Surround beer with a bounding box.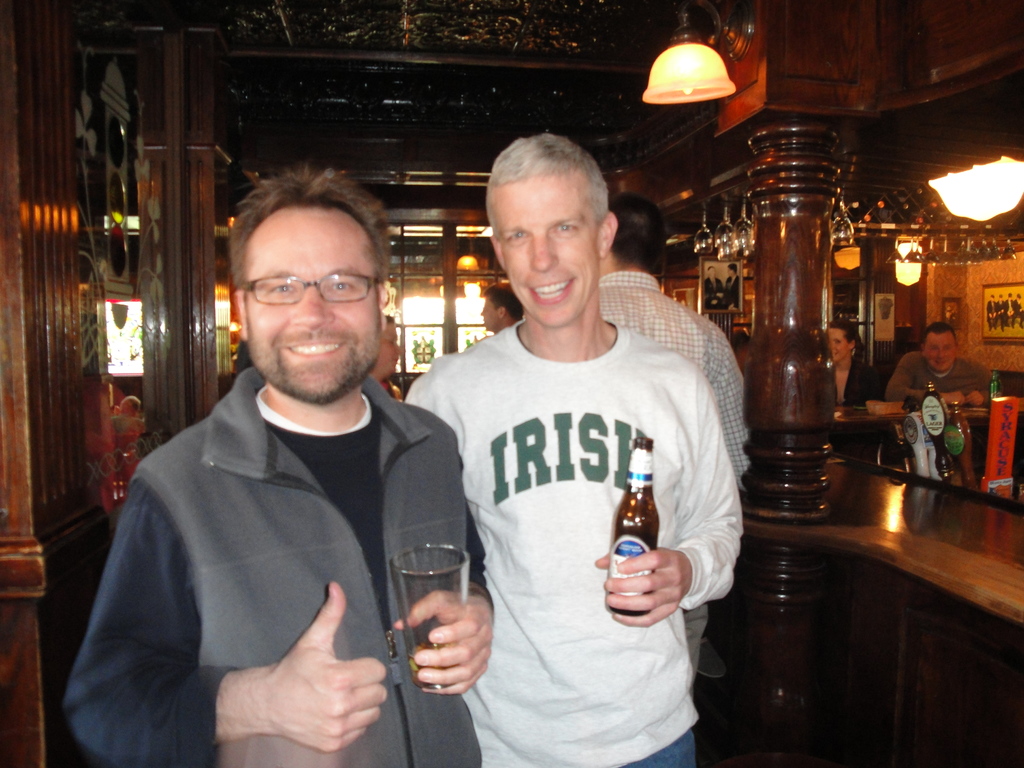
detection(384, 545, 476, 687).
